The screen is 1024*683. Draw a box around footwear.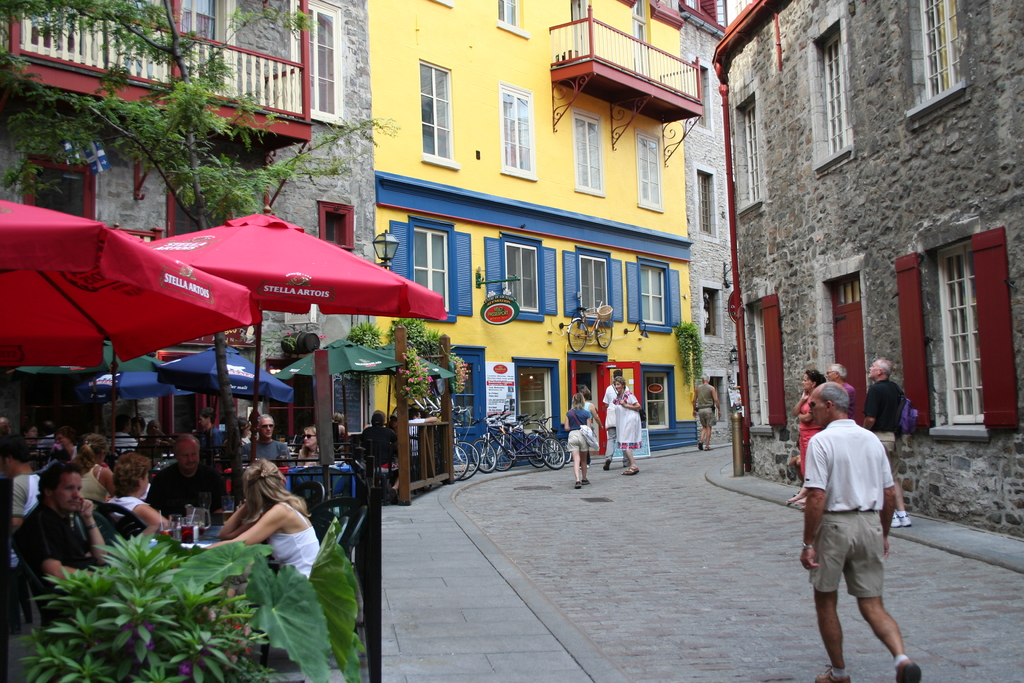
786, 495, 797, 504.
